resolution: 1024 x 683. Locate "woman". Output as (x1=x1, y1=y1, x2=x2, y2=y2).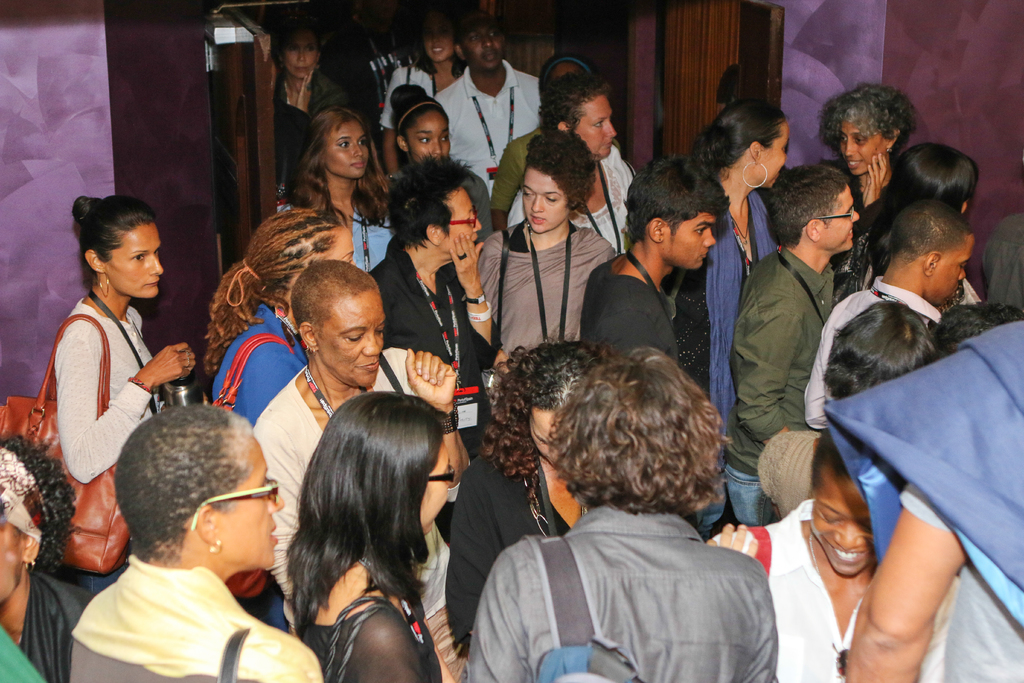
(x1=714, y1=431, x2=957, y2=682).
